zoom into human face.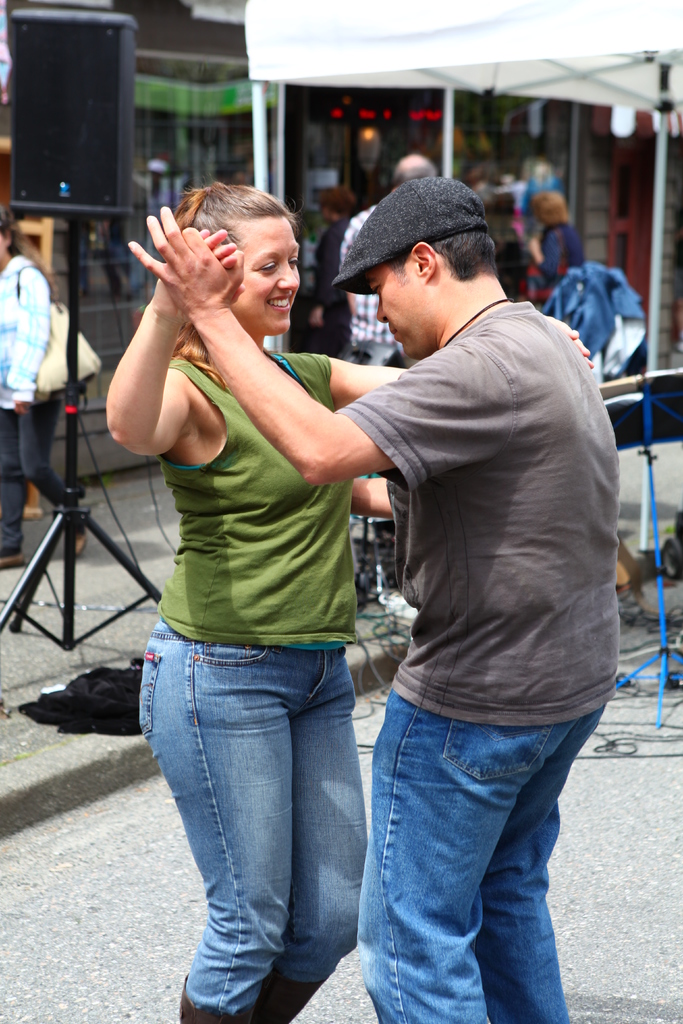
Zoom target: select_region(370, 262, 441, 362).
